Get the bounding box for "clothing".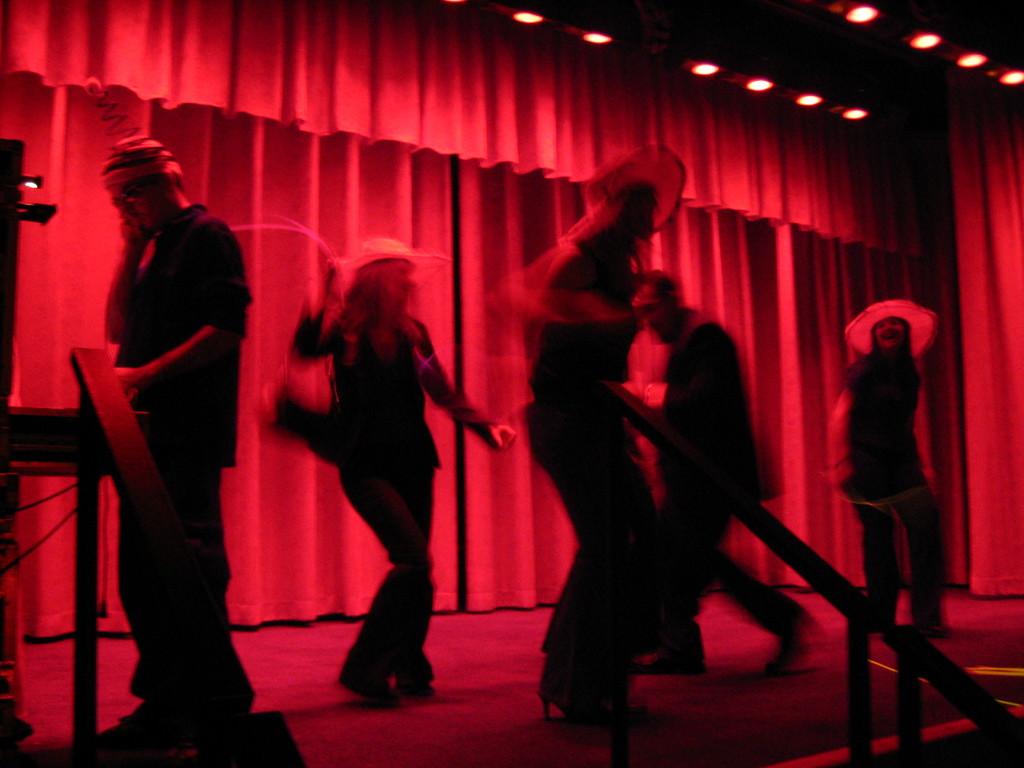
{"x1": 654, "y1": 306, "x2": 805, "y2": 662}.
